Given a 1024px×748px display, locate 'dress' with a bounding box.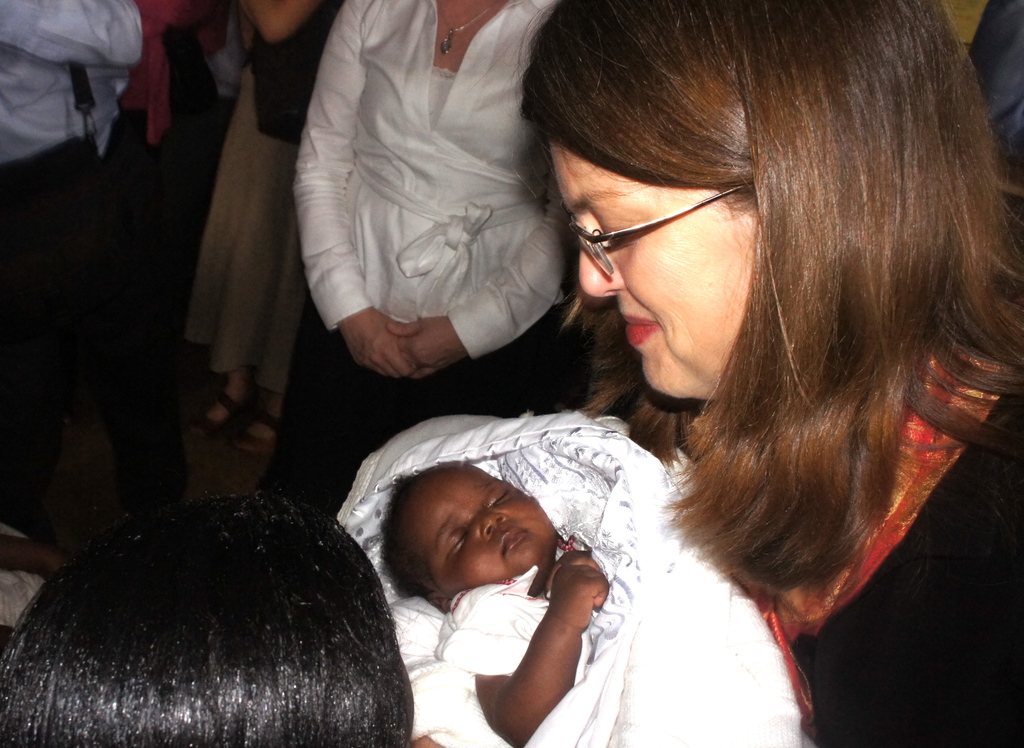
Located: 177/66/310/401.
